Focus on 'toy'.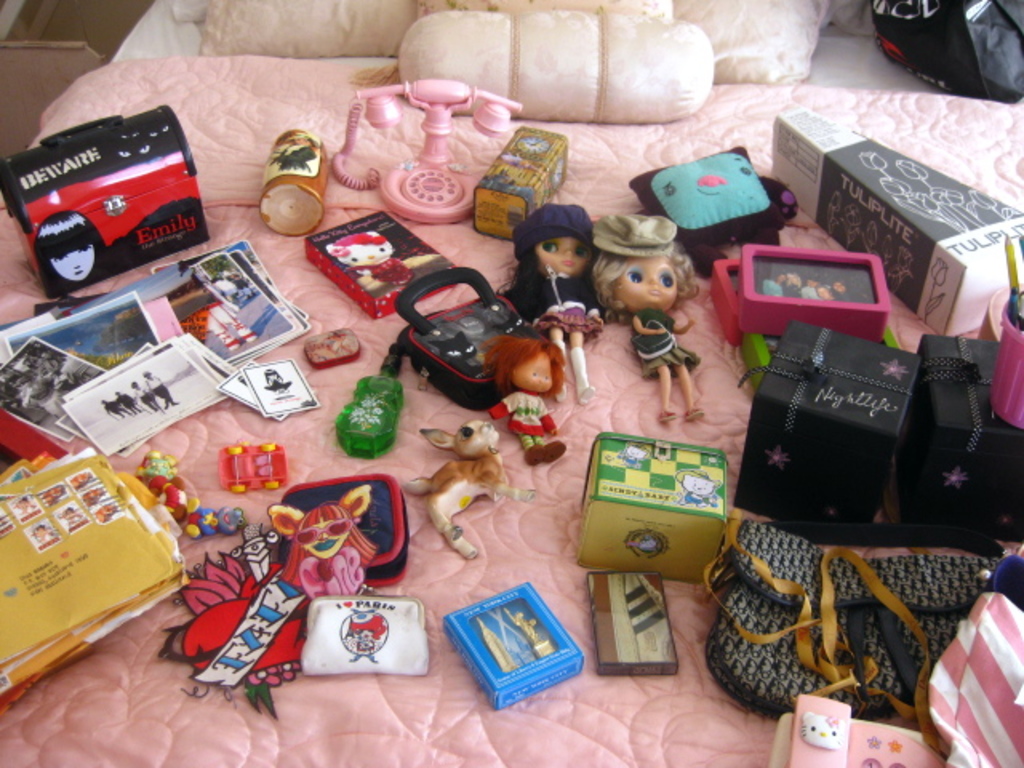
Focused at 576/435/733/586.
